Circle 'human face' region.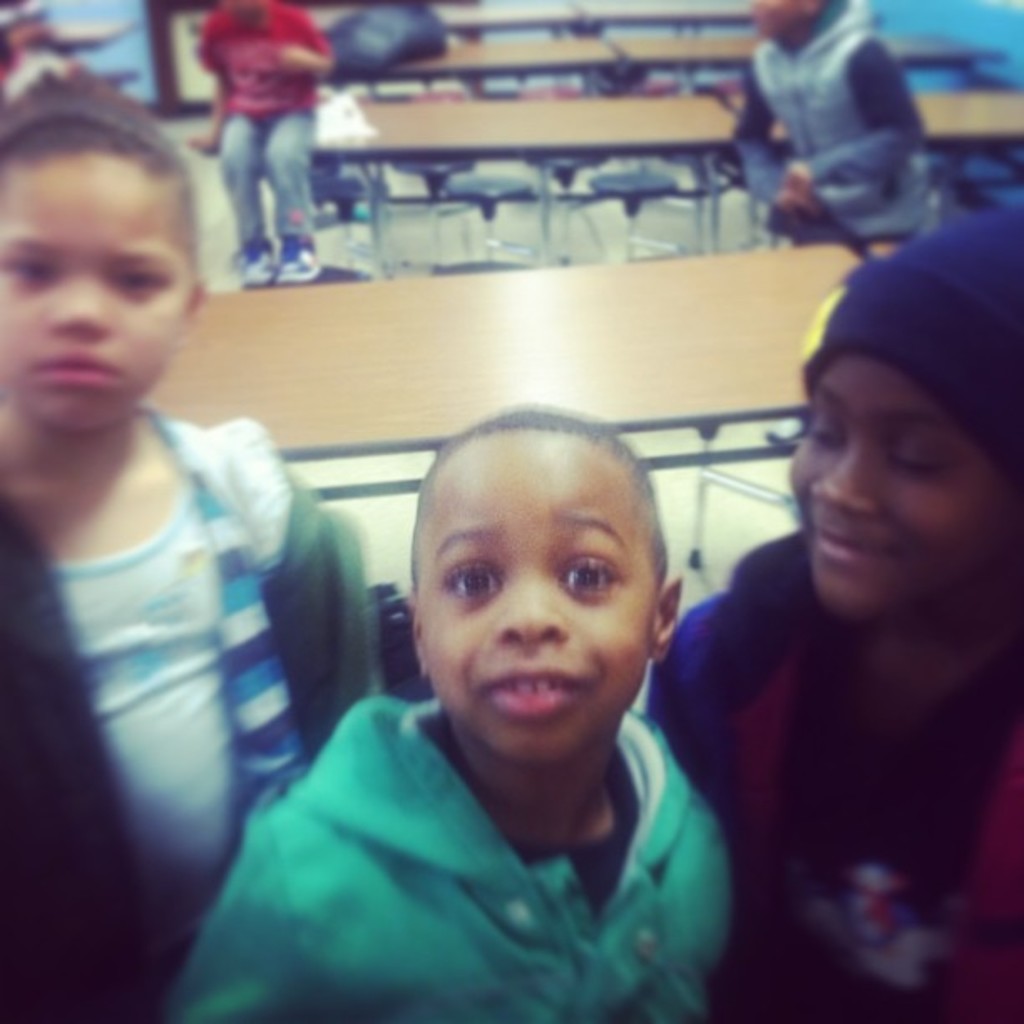
Region: [x1=791, y1=350, x2=1004, y2=611].
